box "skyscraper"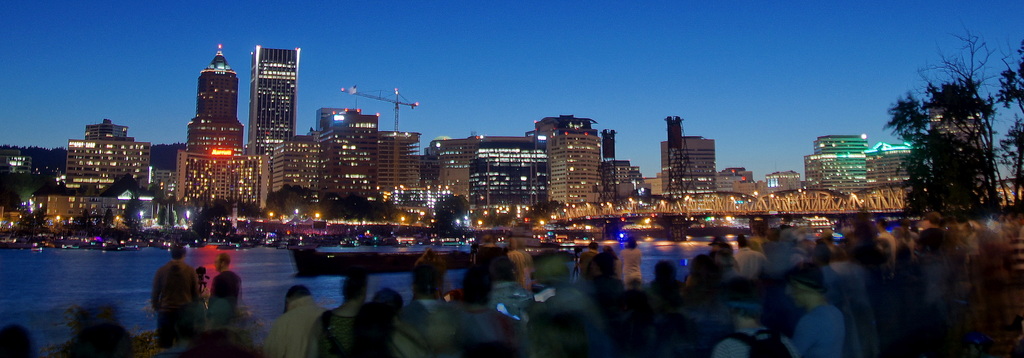
rect(362, 122, 436, 191)
